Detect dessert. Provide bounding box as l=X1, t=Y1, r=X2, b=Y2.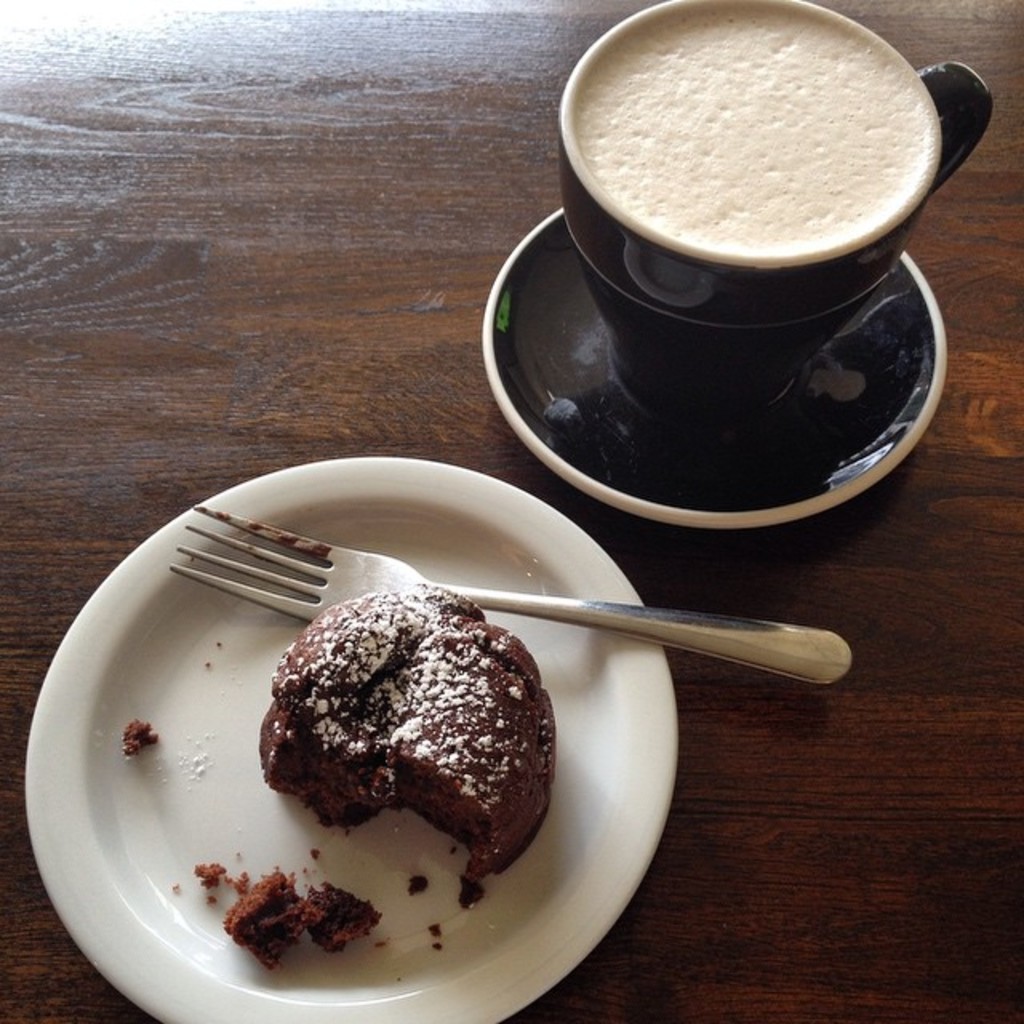
l=242, t=616, r=552, b=891.
